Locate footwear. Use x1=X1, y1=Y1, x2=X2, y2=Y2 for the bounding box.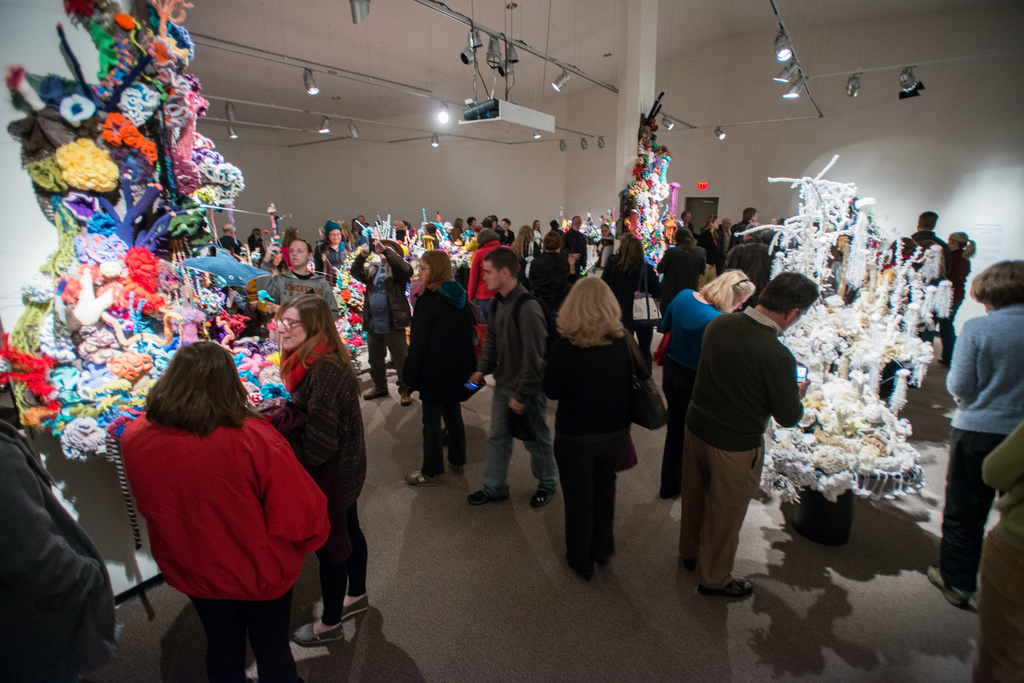
x1=406, y1=469, x2=447, y2=487.
